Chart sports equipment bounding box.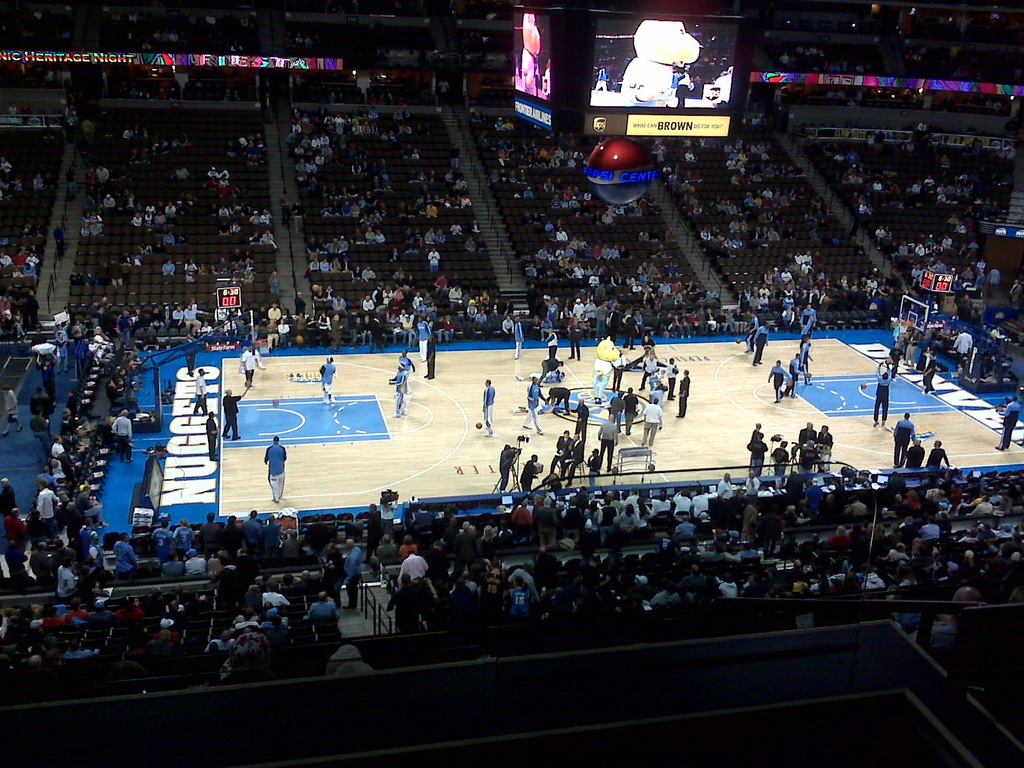
Charted: crop(995, 404, 1004, 413).
